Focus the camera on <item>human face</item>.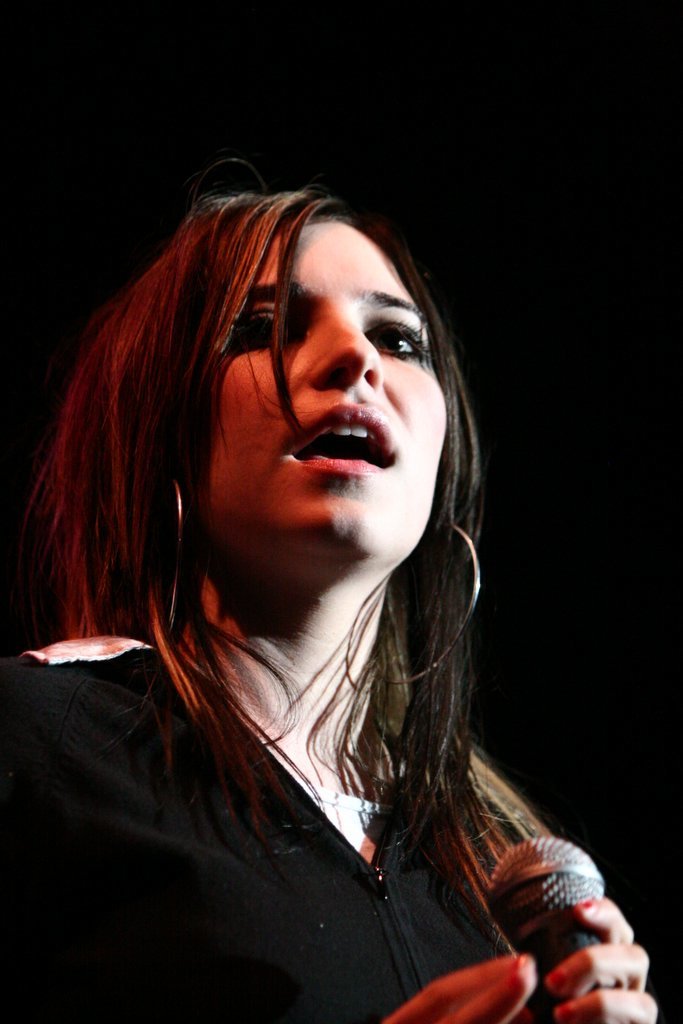
Focus region: rect(196, 222, 451, 580).
